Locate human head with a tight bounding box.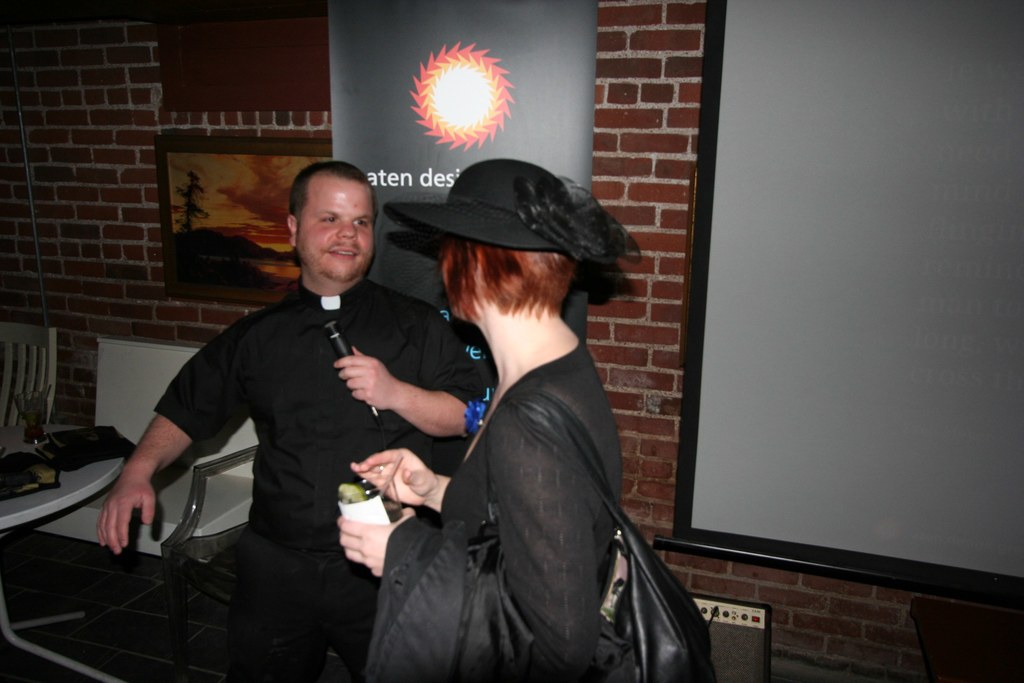
select_region(436, 161, 582, 322).
